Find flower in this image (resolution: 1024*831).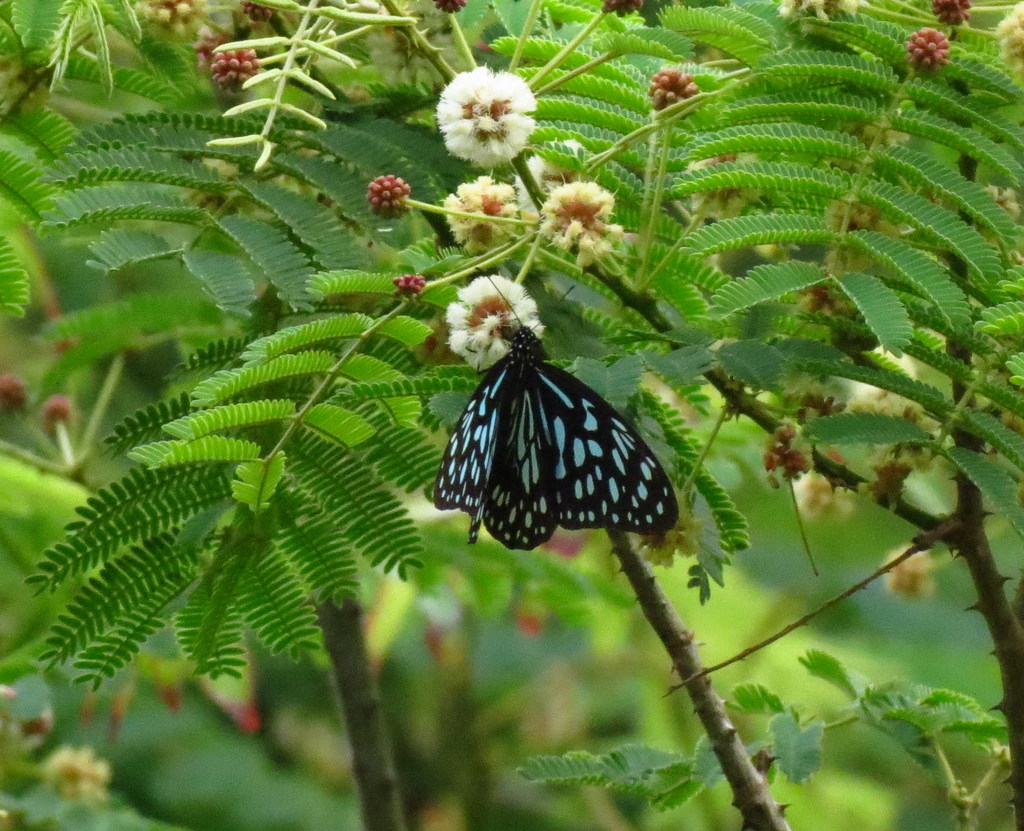
crop(433, 53, 548, 161).
